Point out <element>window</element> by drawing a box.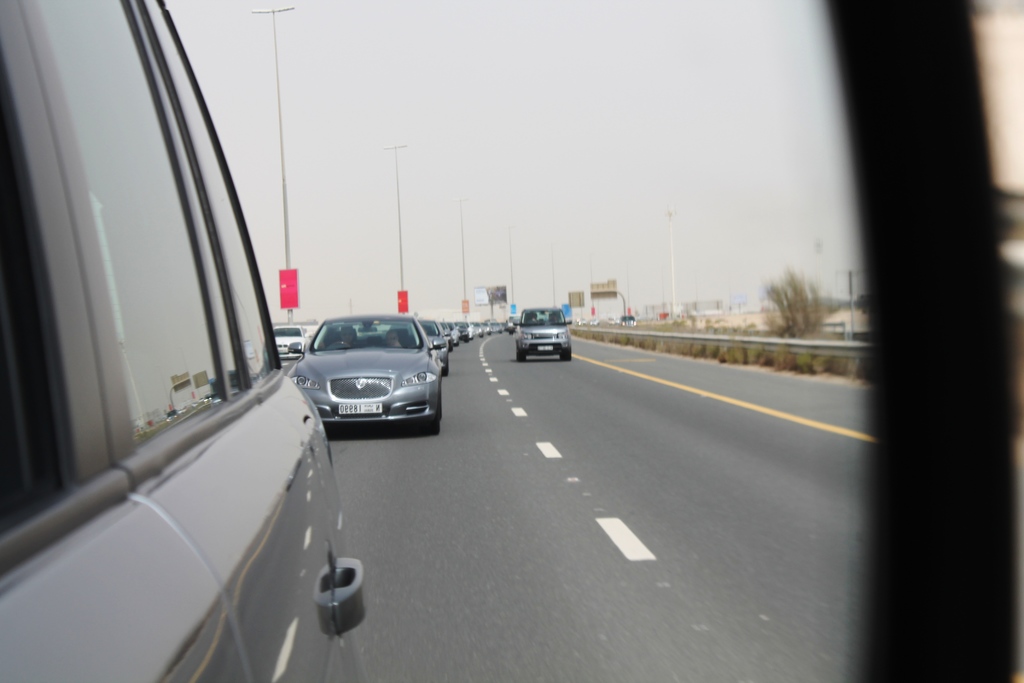
Rect(0, 105, 71, 532).
